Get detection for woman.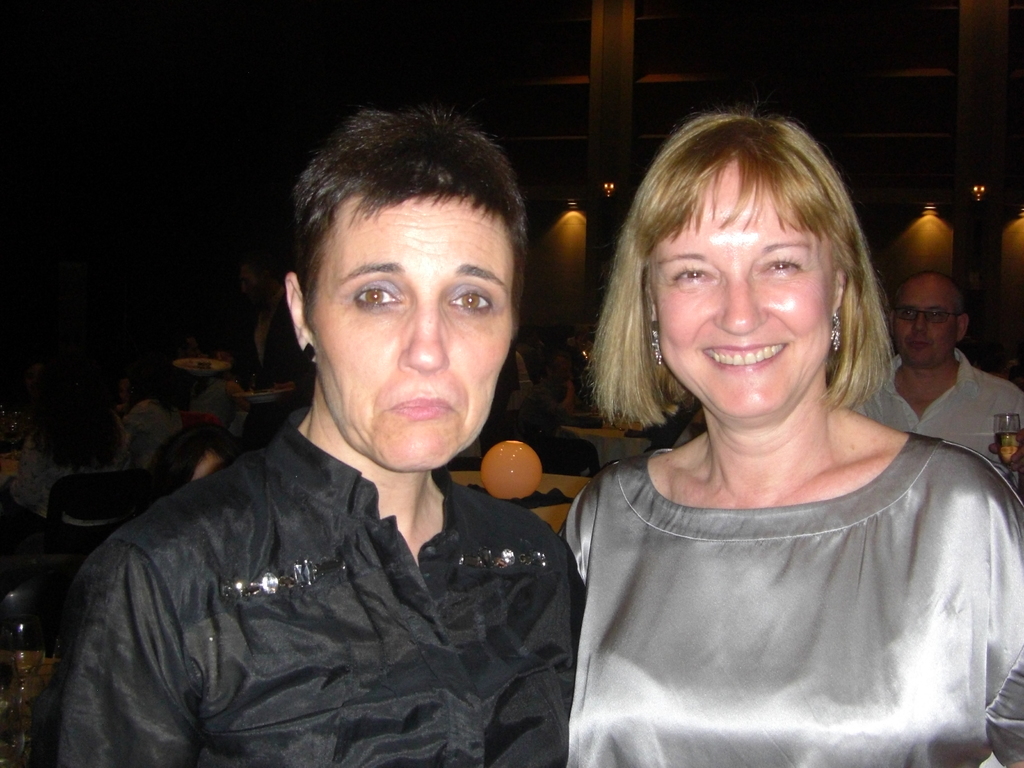
Detection: <region>50, 107, 586, 767</region>.
